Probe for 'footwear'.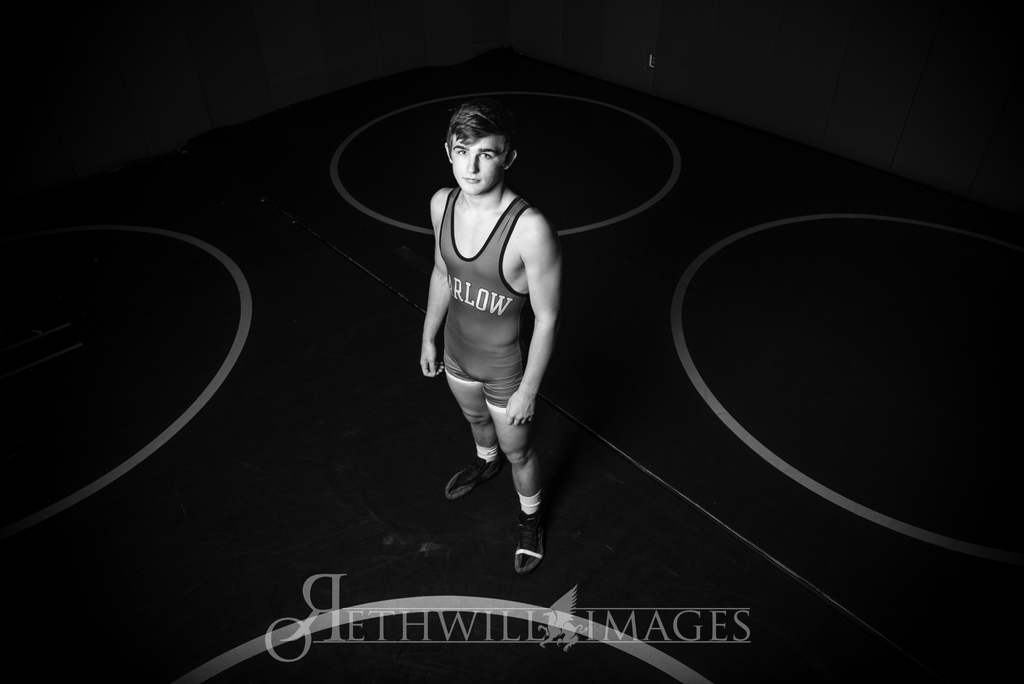
Probe result: x1=499 y1=493 x2=559 y2=588.
